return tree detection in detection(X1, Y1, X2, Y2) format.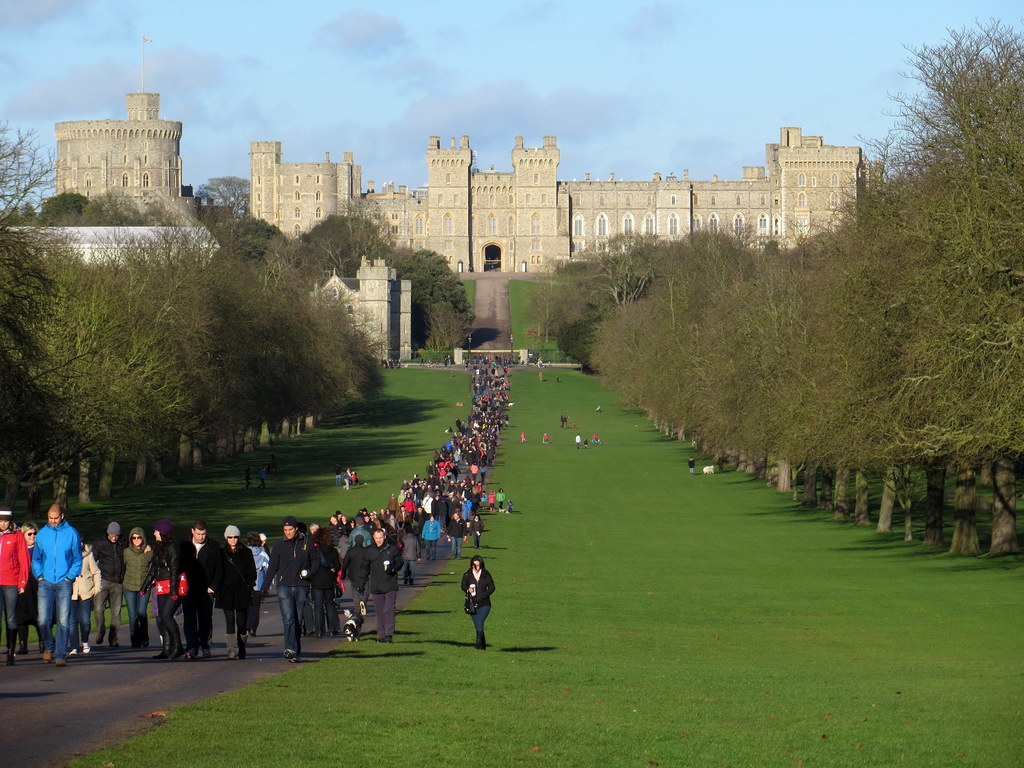
detection(199, 172, 255, 214).
